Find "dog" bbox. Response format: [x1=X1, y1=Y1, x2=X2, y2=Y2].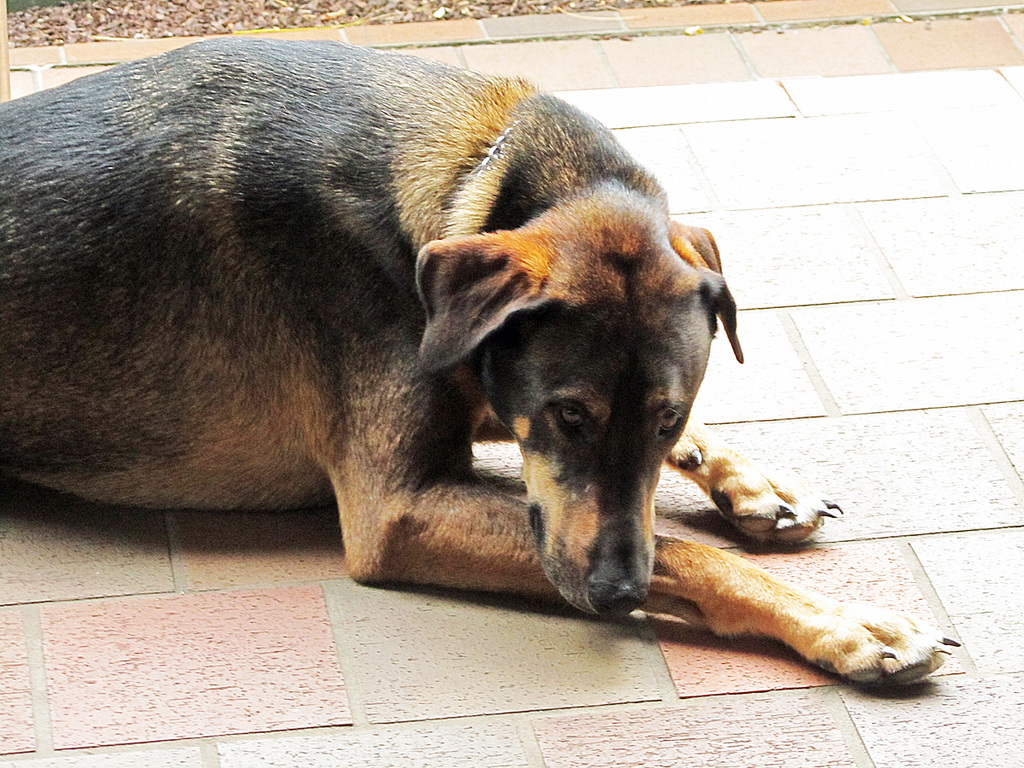
[x1=0, y1=36, x2=963, y2=687].
